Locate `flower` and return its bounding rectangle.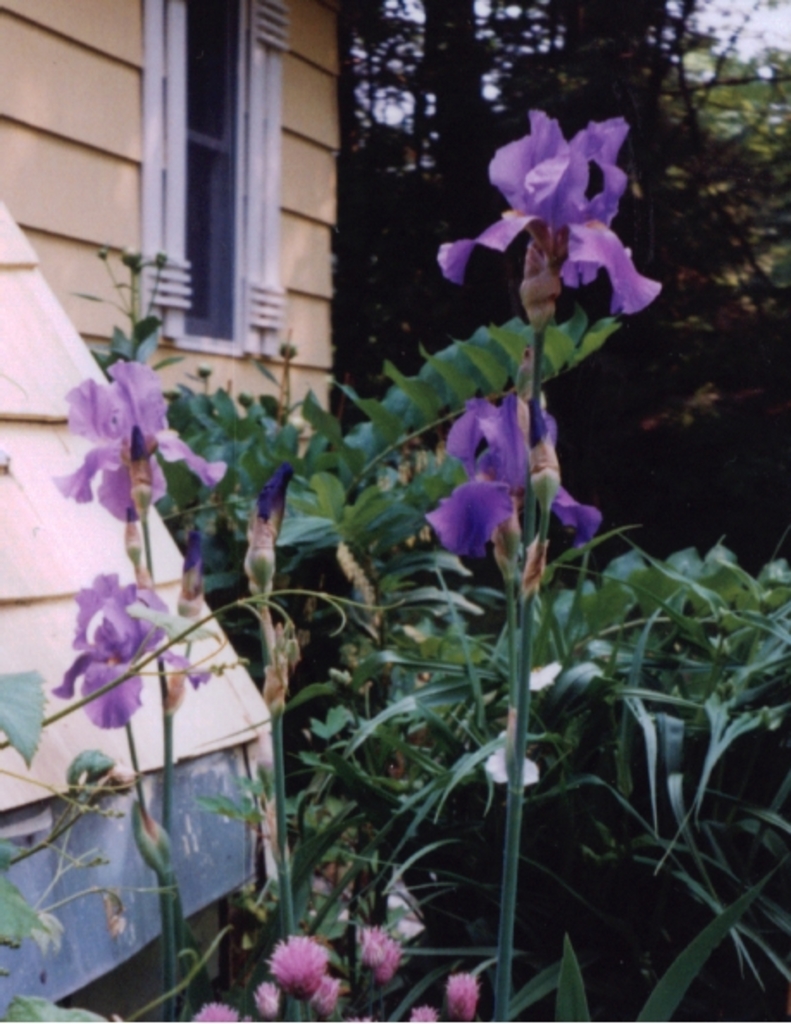
[x1=333, y1=541, x2=379, y2=626].
